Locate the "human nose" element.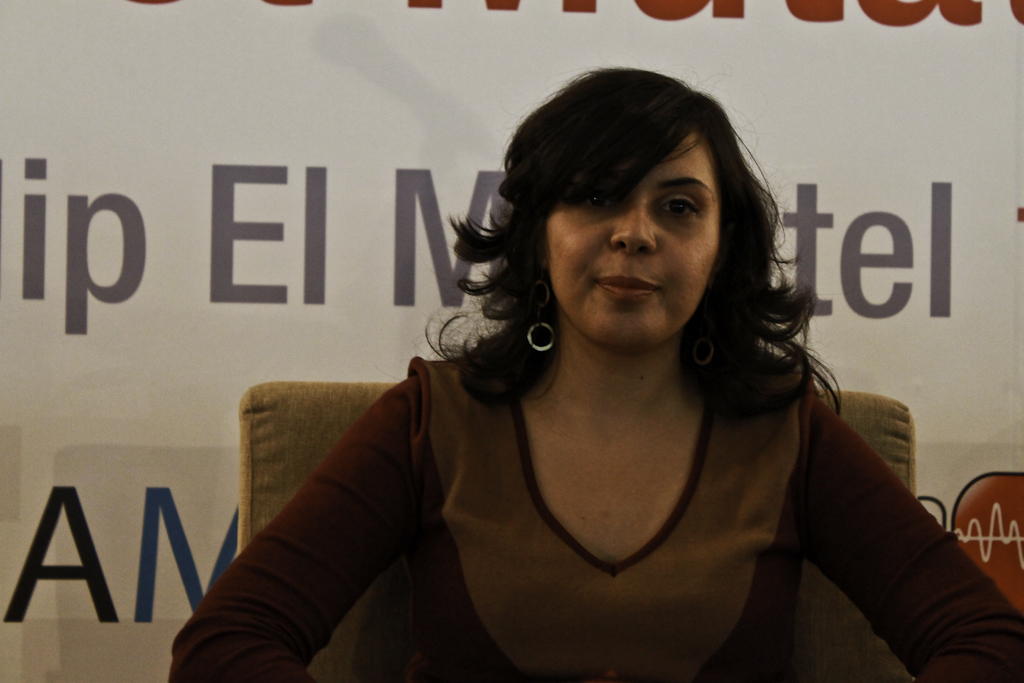
Element bbox: [left=610, top=194, right=656, bottom=259].
